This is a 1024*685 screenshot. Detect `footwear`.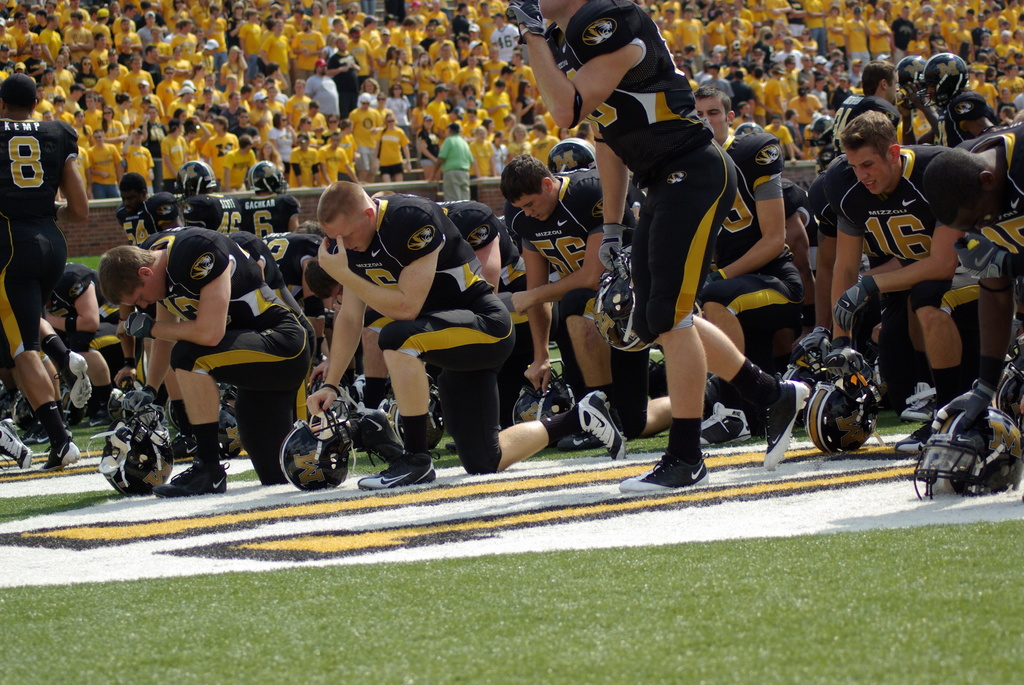
crop(697, 398, 748, 448).
